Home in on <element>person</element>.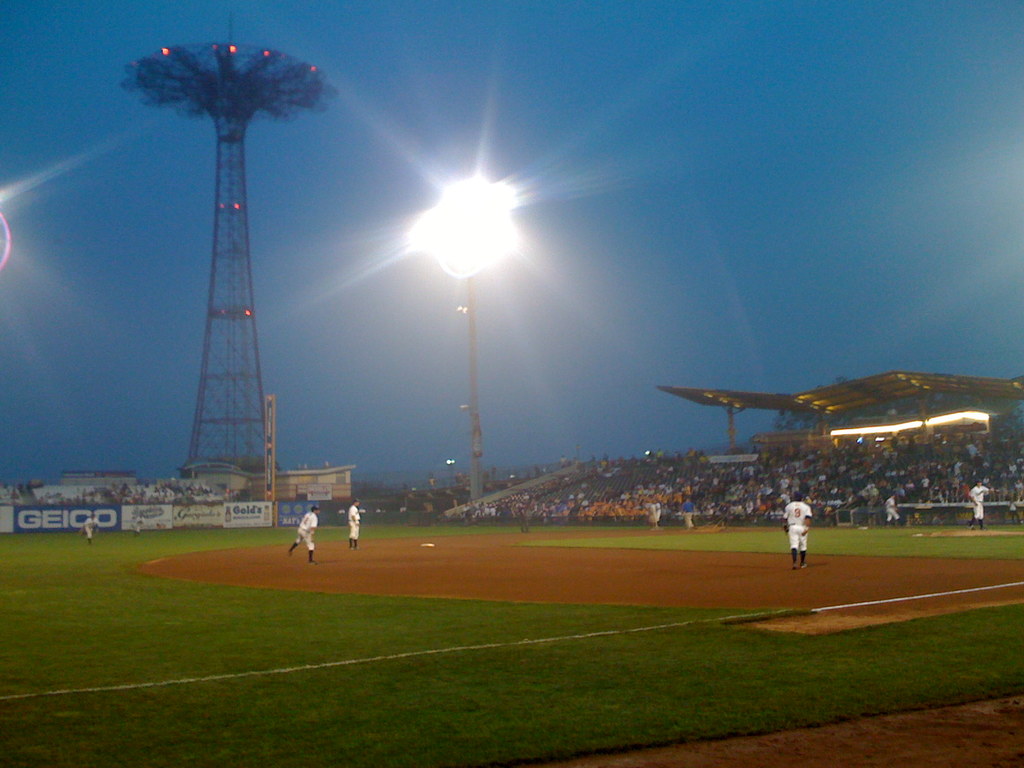
Homed in at {"left": 80, "top": 516, "right": 100, "bottom": 545}.
